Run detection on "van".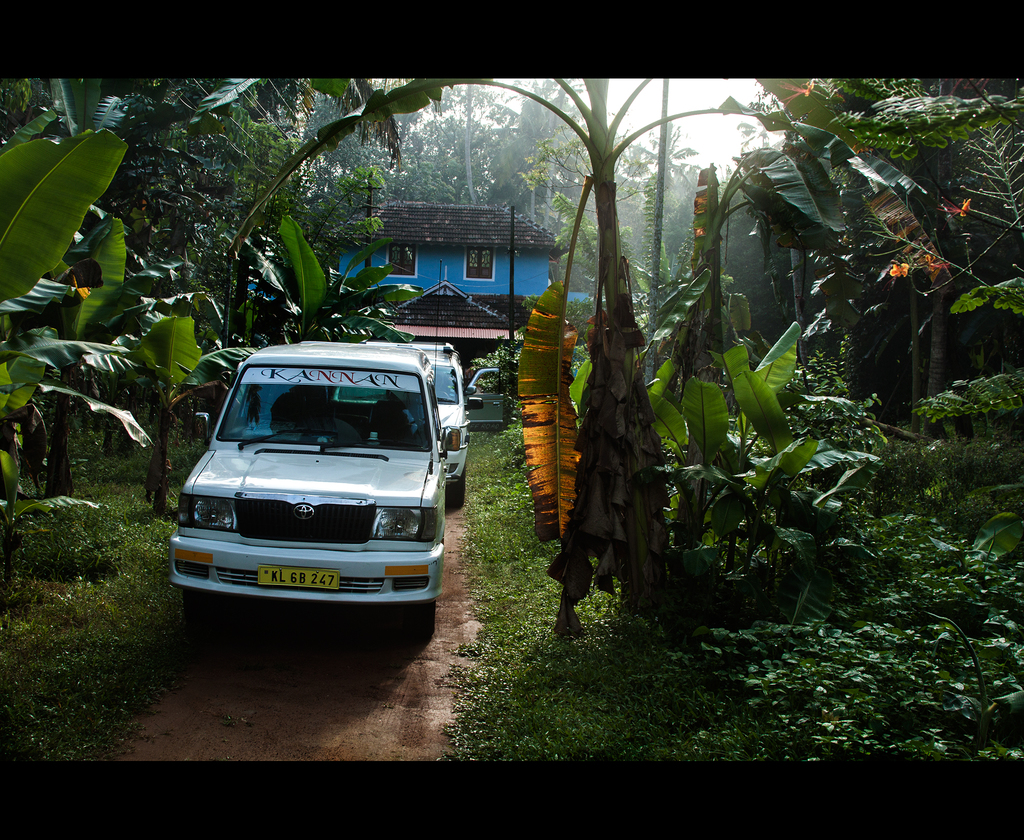
Result: x1=170, y1=341, x2=454, y2=647.
